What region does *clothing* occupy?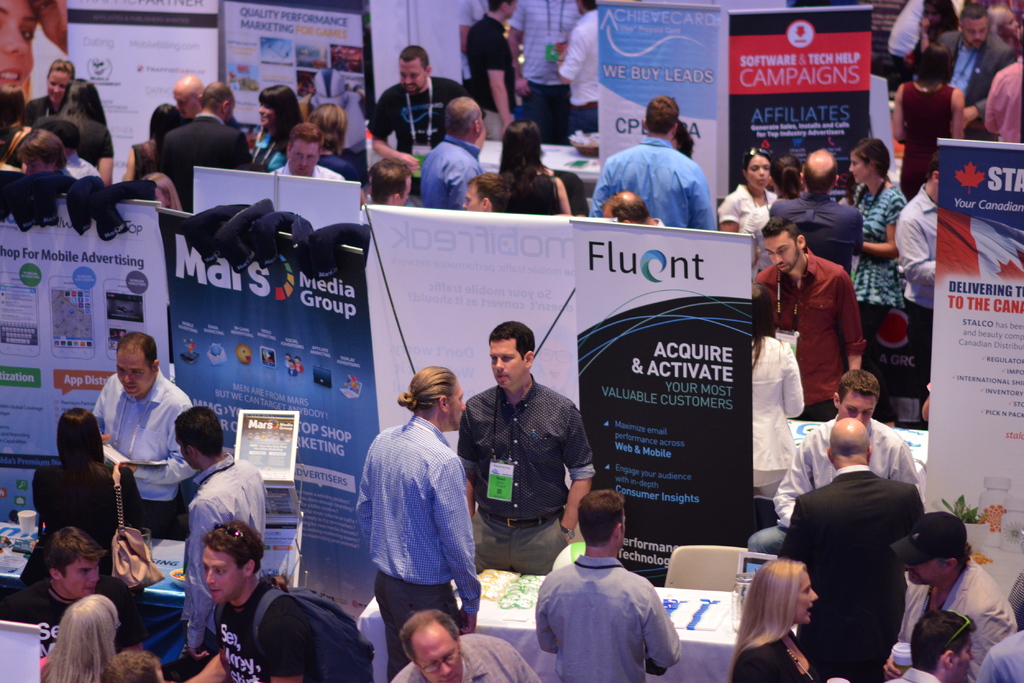
(left=417, top=136, right=477, bottom=207).
